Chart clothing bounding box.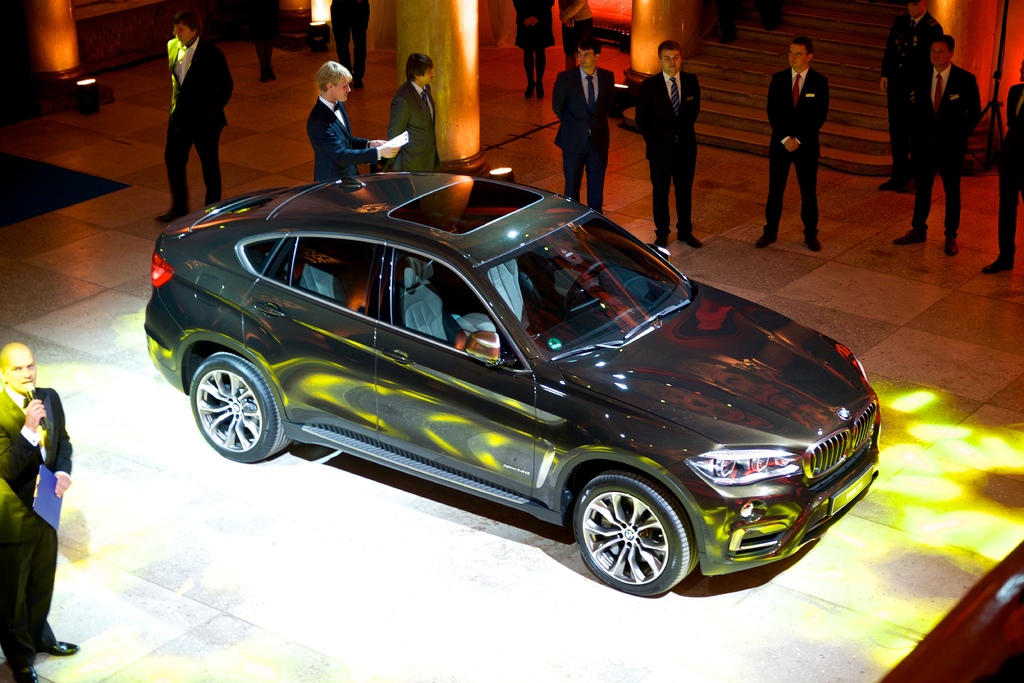
Charted: rect(993, 82, 1023, 261).
